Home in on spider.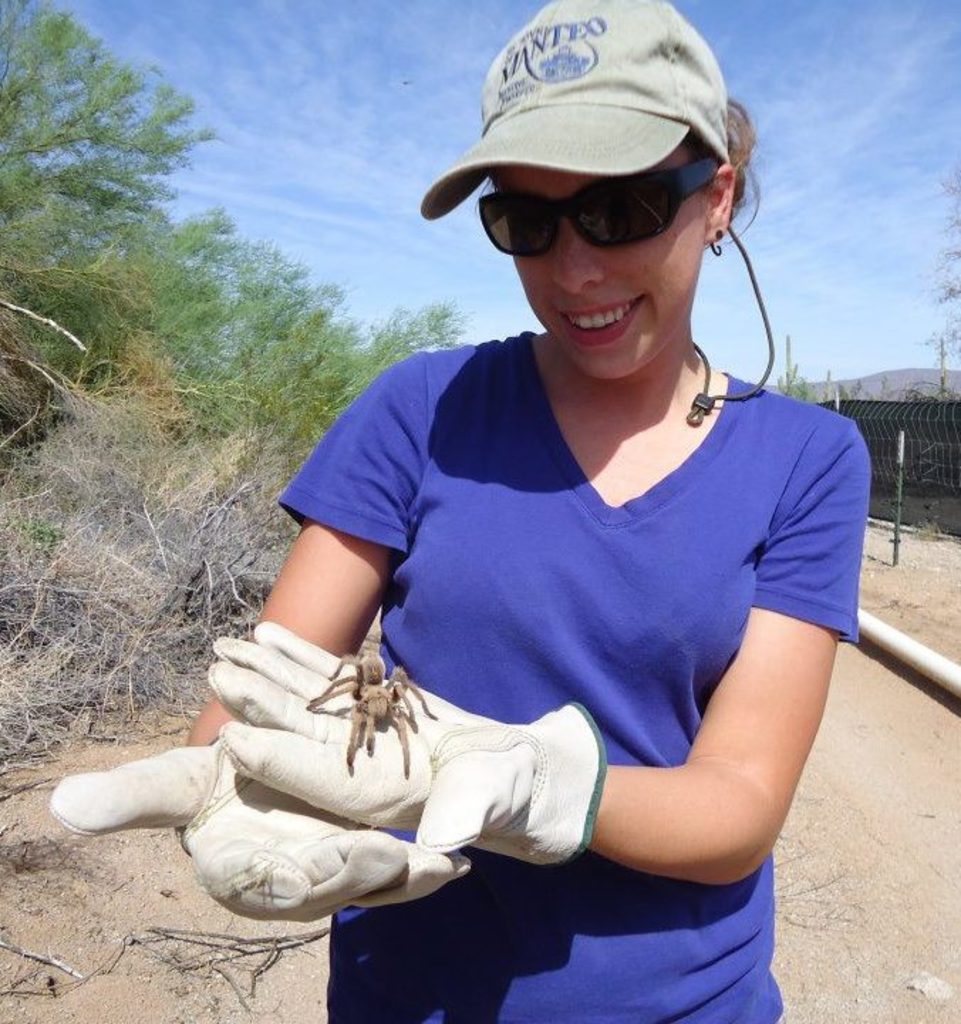
Homed in at l=306, t=627, r=441, b=779.
